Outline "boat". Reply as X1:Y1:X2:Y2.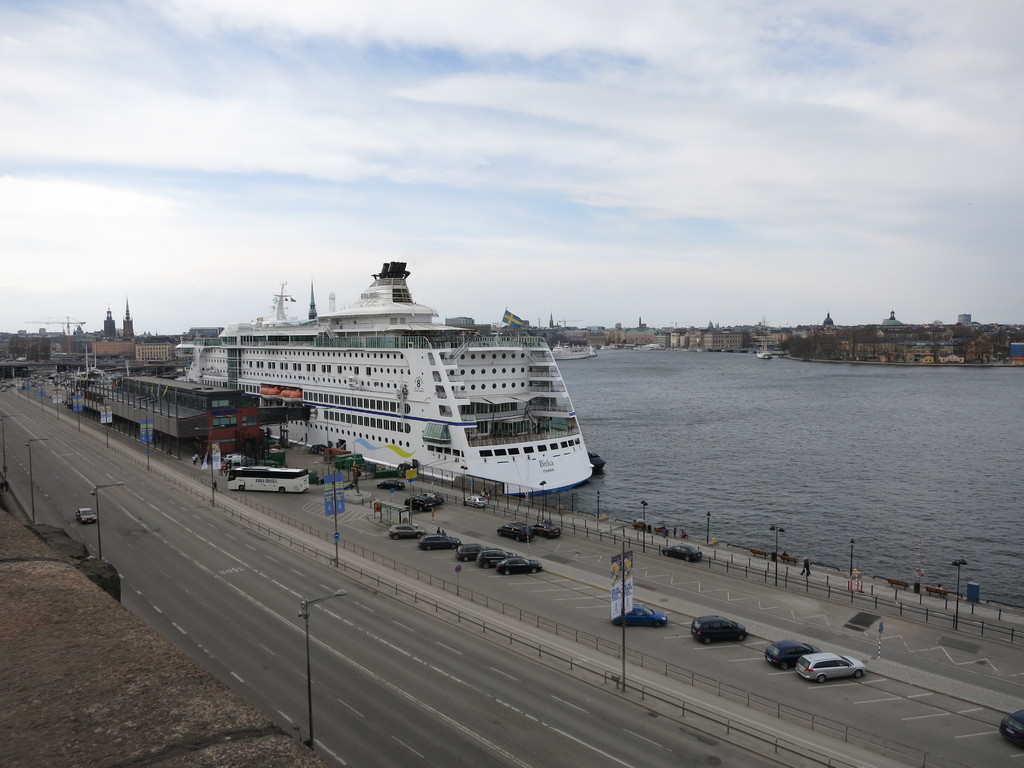
187:248:609:487.
